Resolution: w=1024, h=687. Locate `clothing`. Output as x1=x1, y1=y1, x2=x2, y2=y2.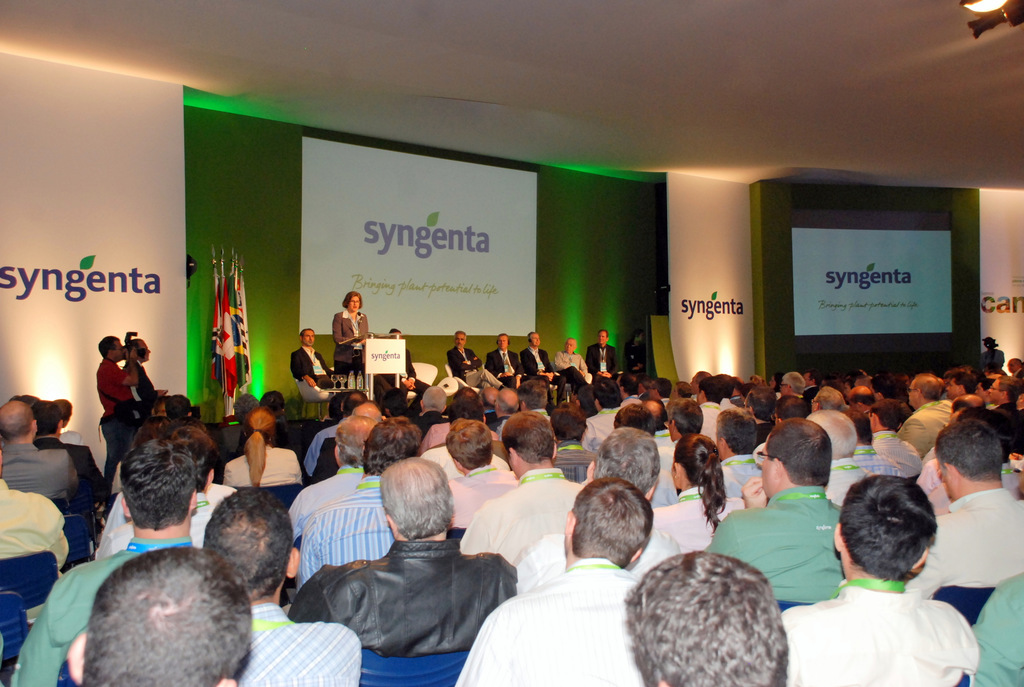
x1=292, y1=542, x2=512, y2=663.
